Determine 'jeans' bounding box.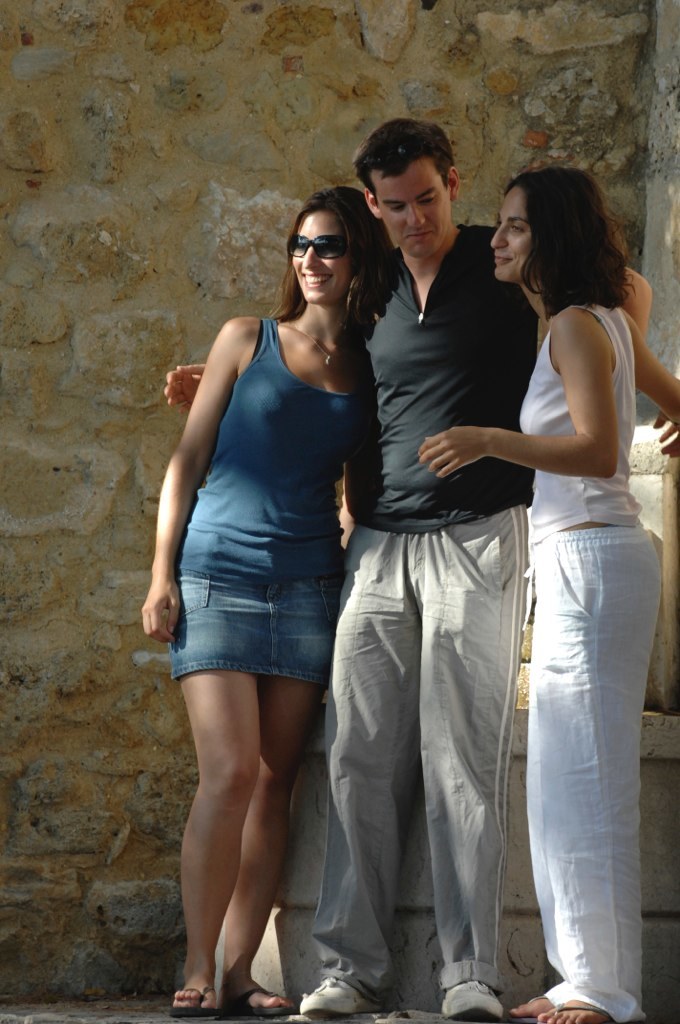
Determined: box(170, 575, 339, 685).
